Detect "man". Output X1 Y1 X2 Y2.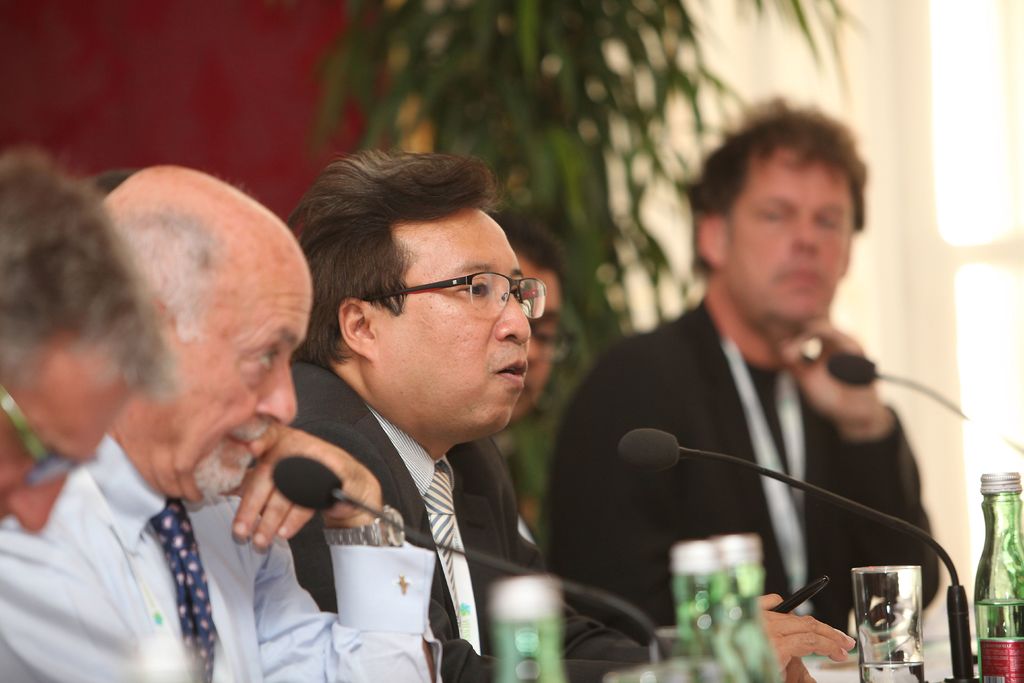
546 90 962 643.
